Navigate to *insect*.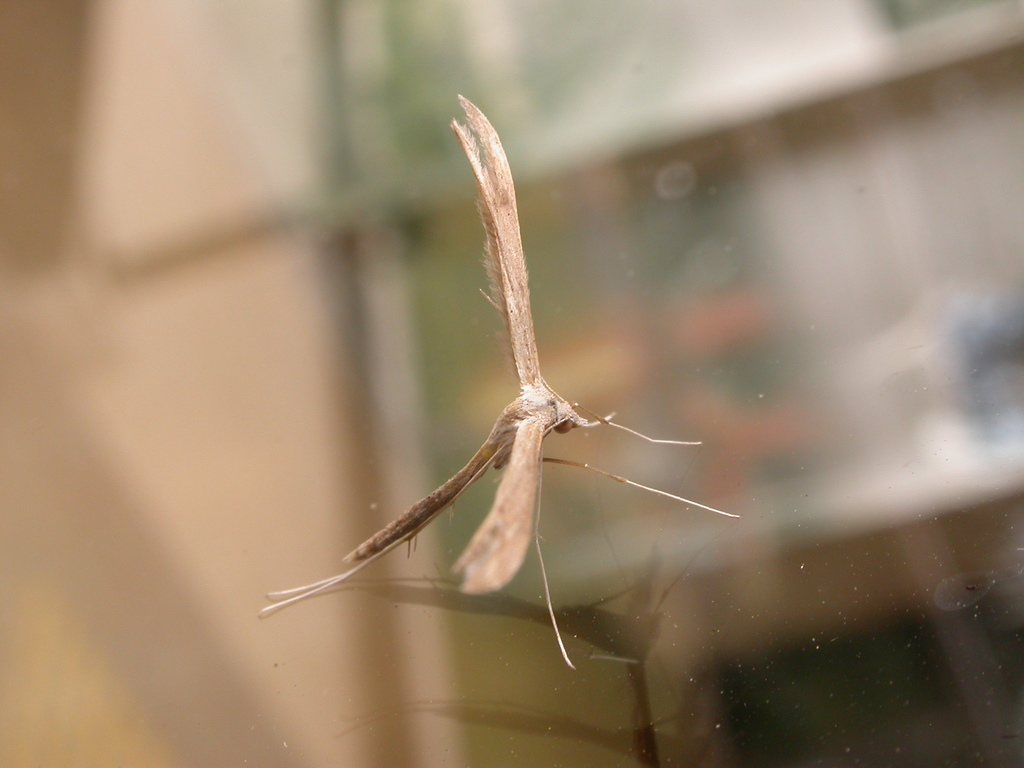
Navigation target: bbox=[256, 97, 740, 667].
